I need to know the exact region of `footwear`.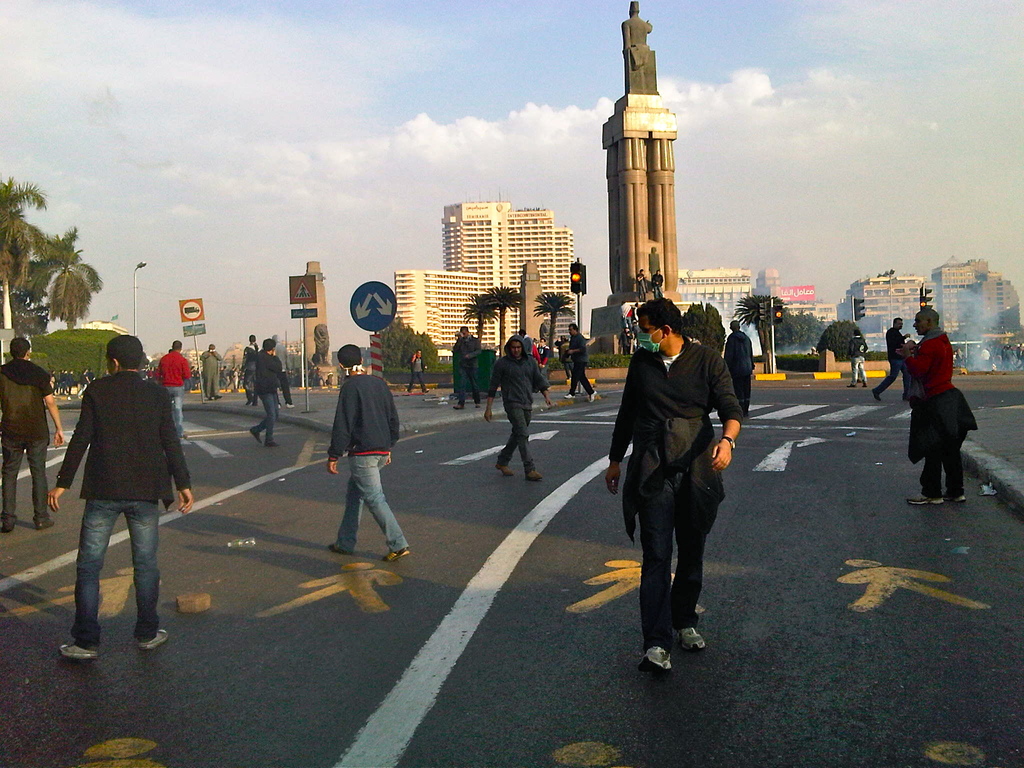
Region: rect(674, 624, 707, 653).
